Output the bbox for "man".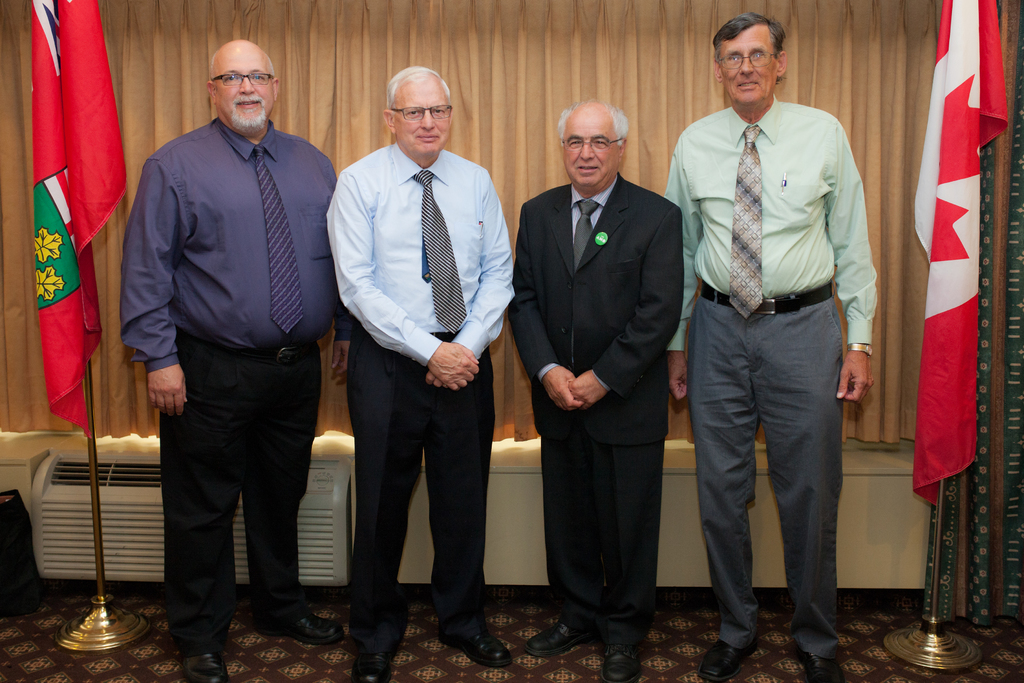
508,97,687,682.
